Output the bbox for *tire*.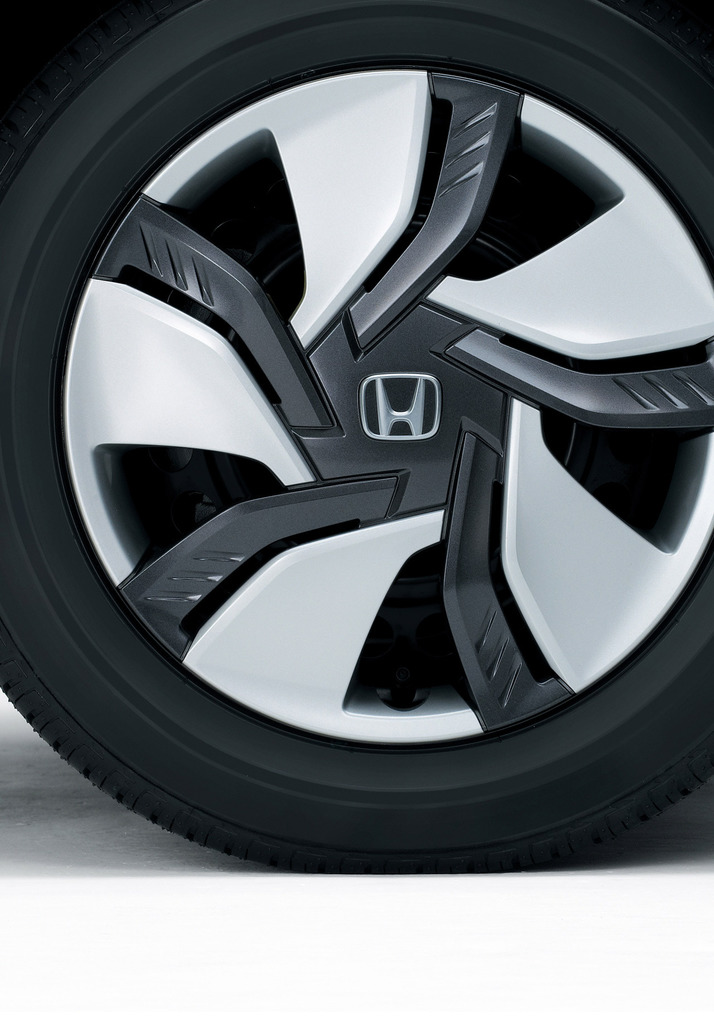
38,28,669,847.
